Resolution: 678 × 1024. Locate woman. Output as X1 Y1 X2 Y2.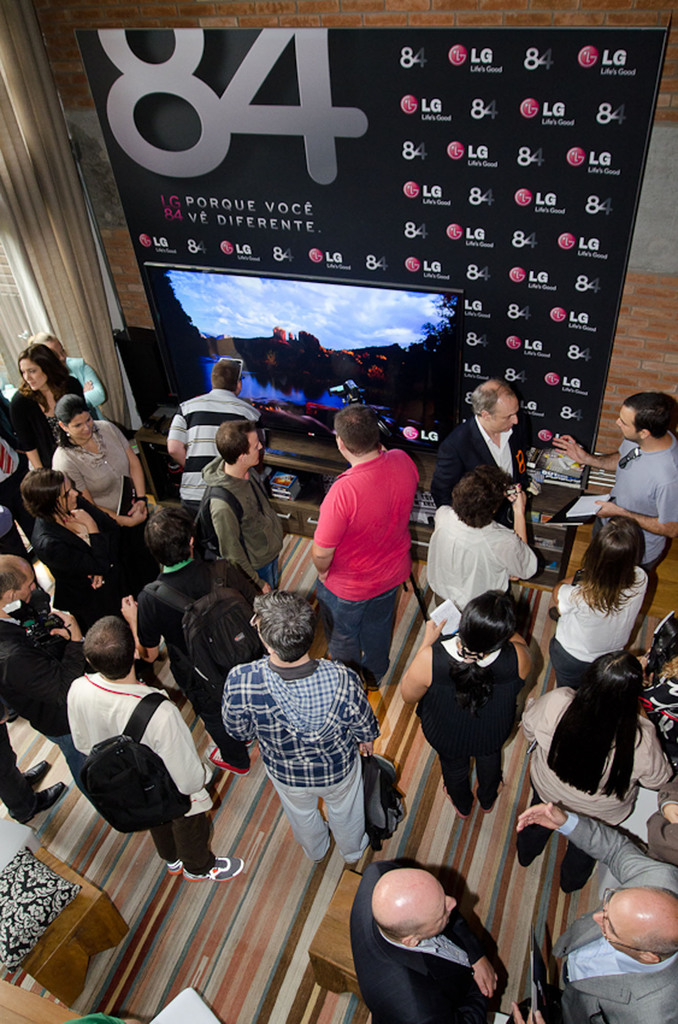
0 396 35 547.
